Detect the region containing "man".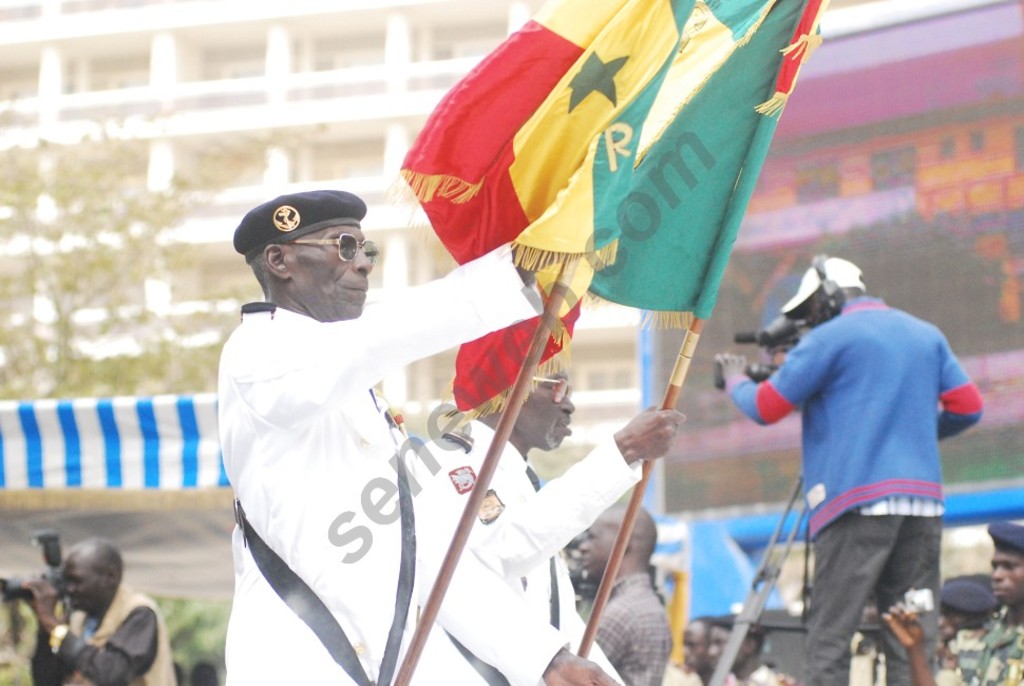
pyautogui.locateOnScreen(21, 537, 175, 685).
